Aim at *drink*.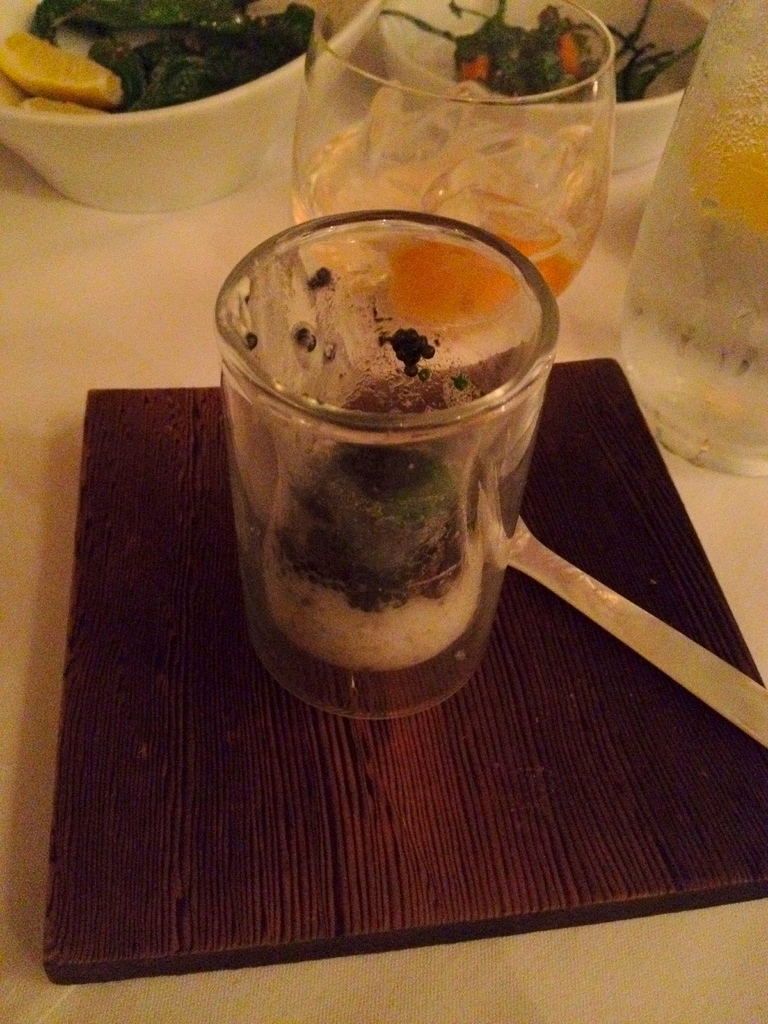
Aimed at <box>309,200,566,326</box>.
